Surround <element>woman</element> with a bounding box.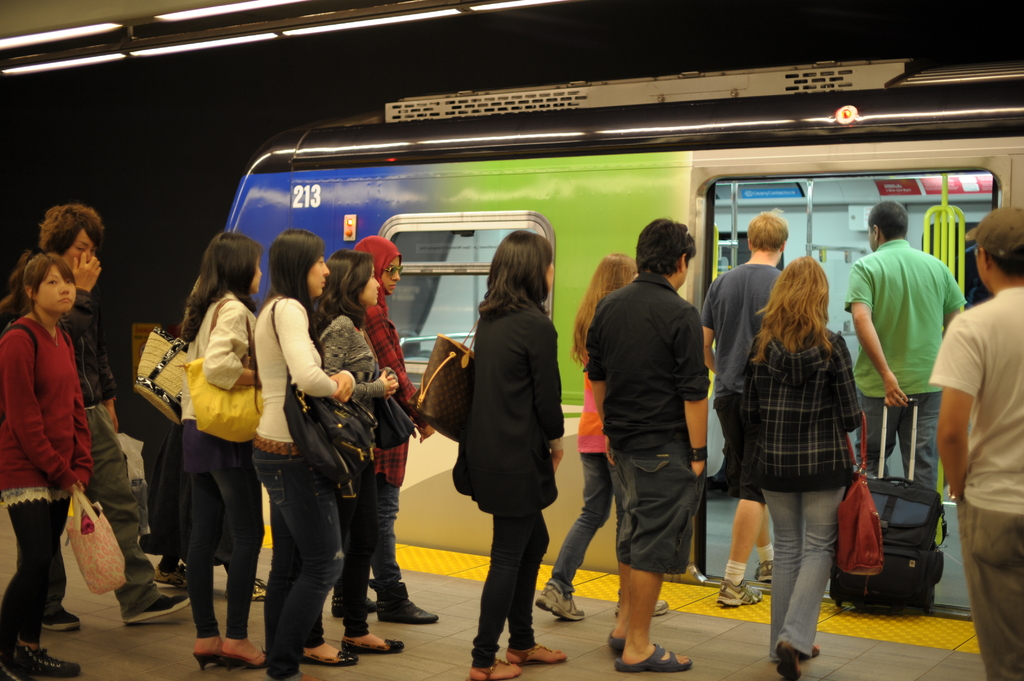
(330,234,442,623).
